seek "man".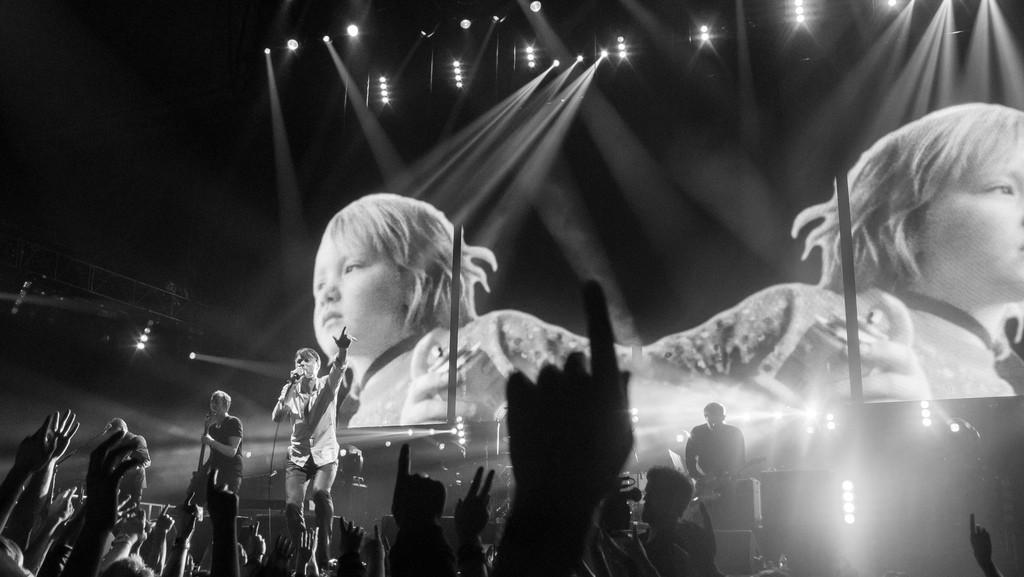
x1=685 y1=396 x2=751 y2=482.
